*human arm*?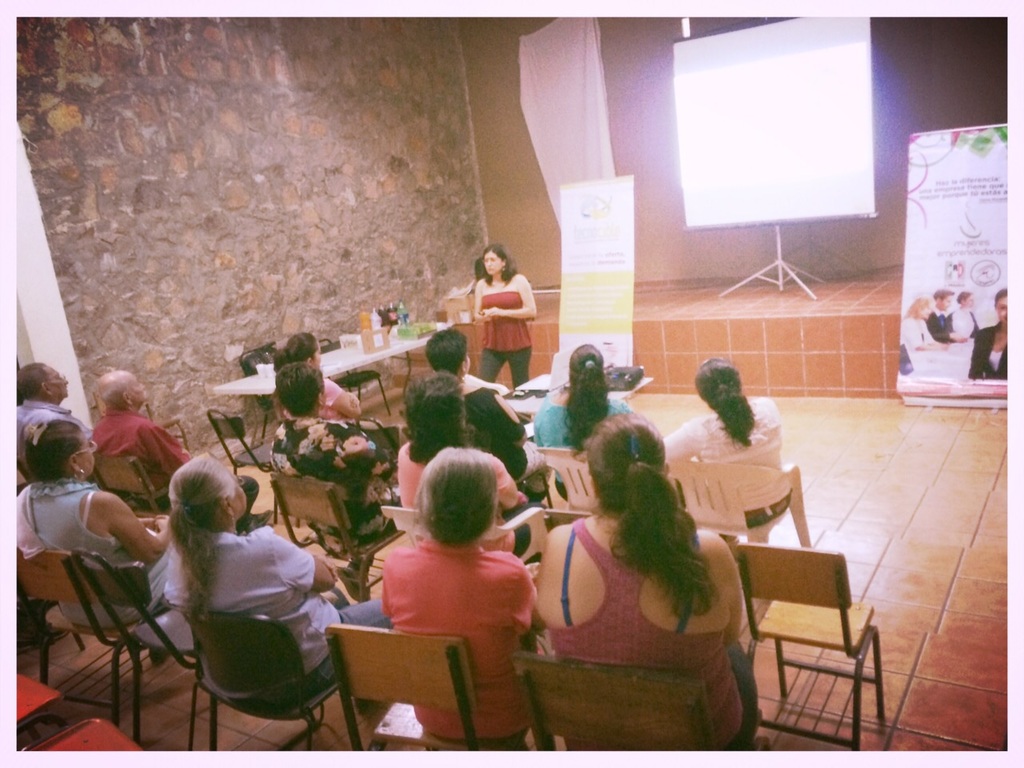
[x1=969, y1=316, x2=983, y2=352]
